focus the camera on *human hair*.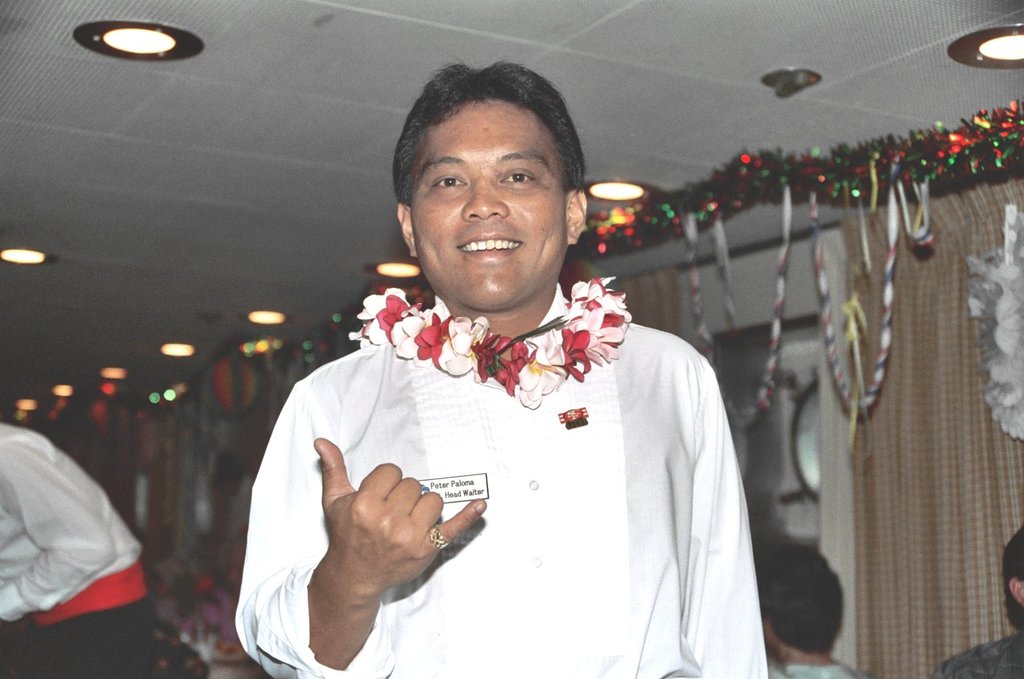
Focus region: bbox=(1002, 528, 1023, 636).
